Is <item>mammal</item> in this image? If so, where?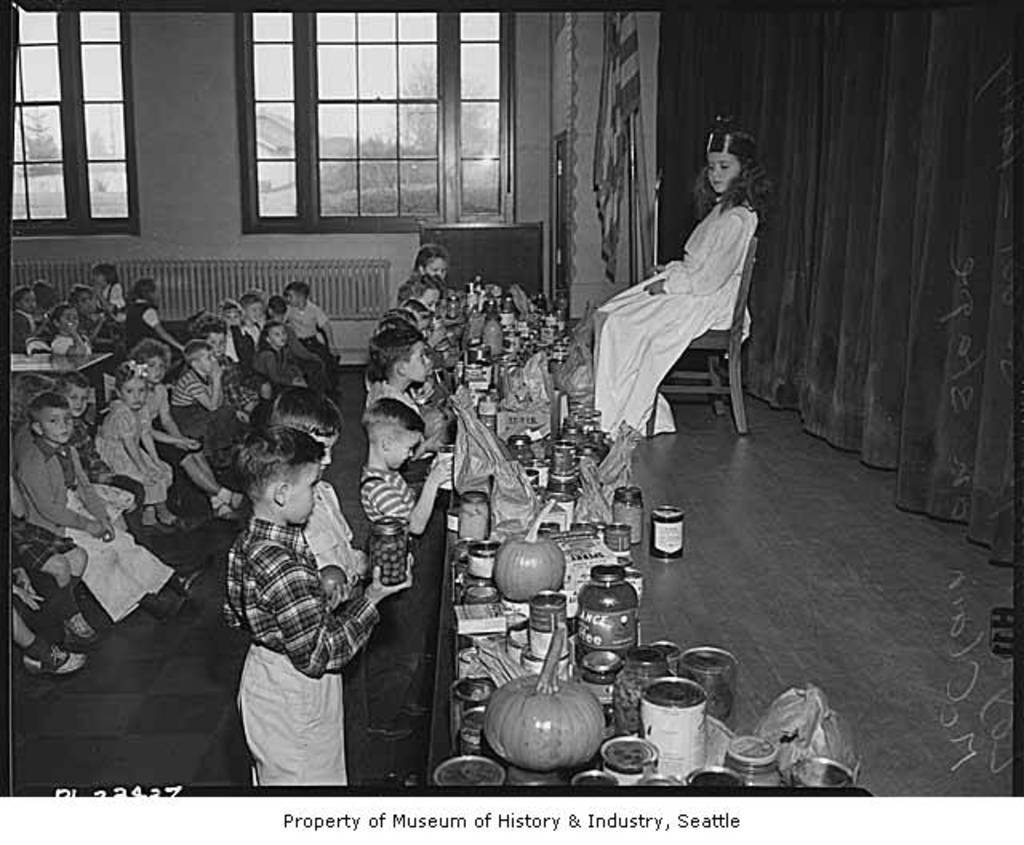
Yes, at locate(262, 373, 402, 791).
